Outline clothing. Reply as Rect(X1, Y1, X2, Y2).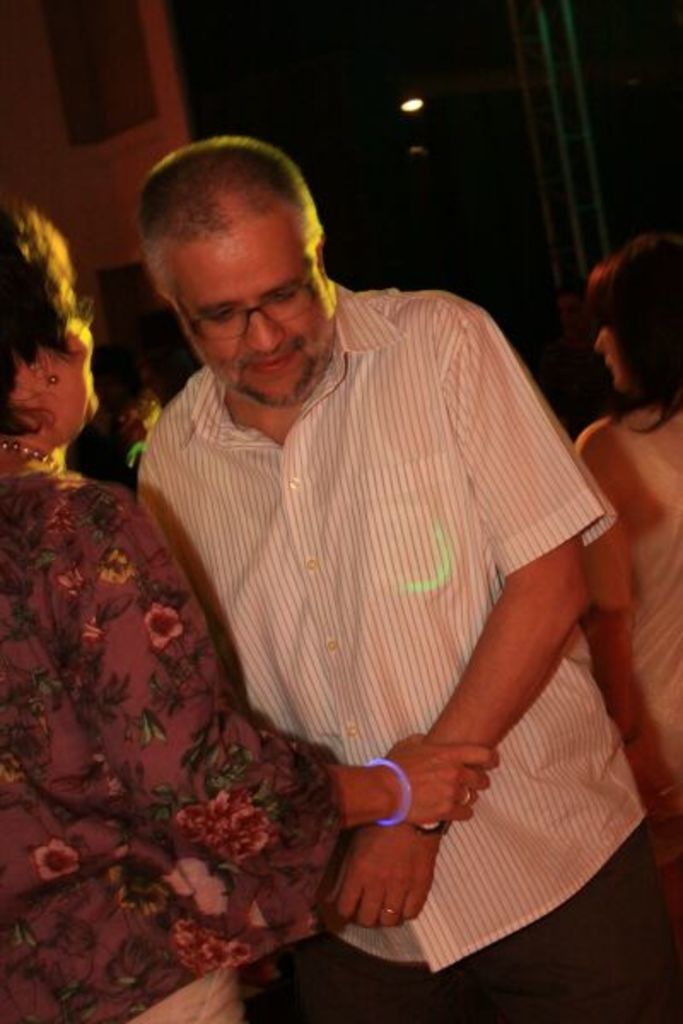
Rect(131, 273, 681, 1022).
